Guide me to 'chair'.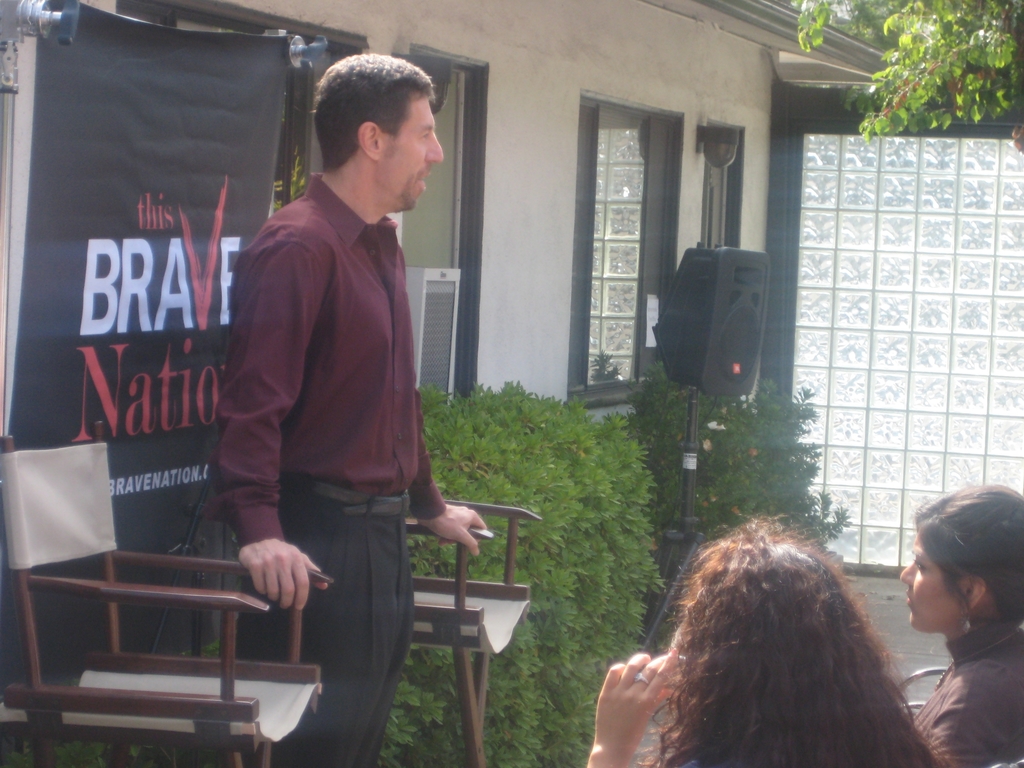
Guidance: <box>401,499,541,767</box>.
